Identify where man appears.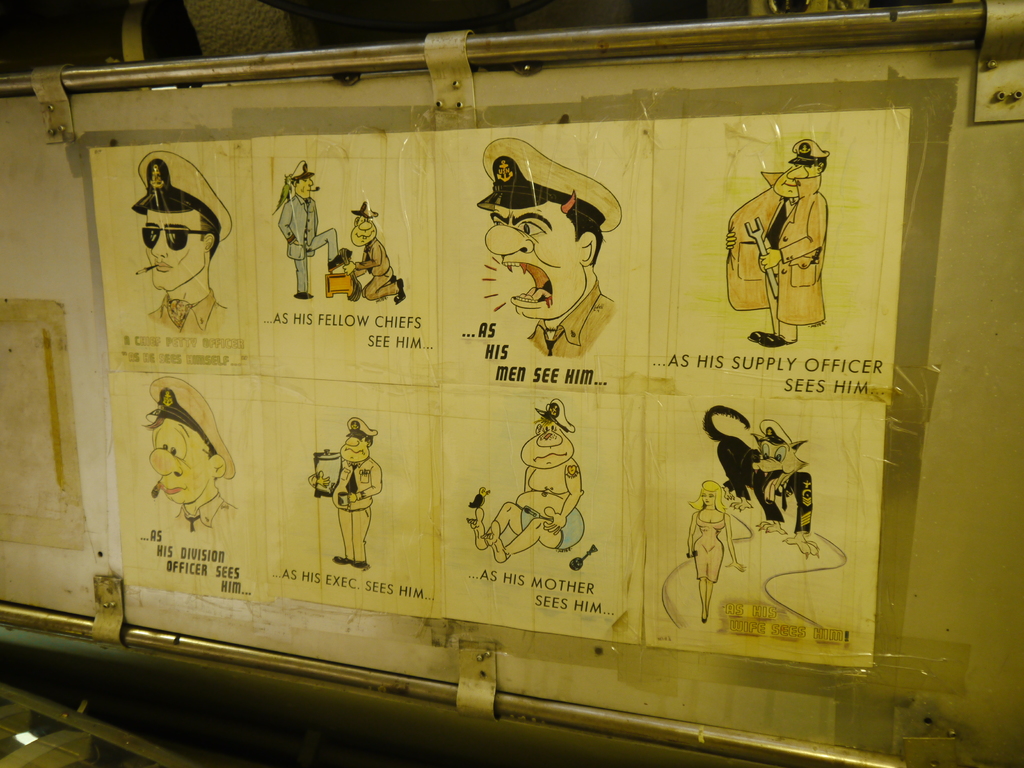
Appears at <box>146,373,242,540</box>.
